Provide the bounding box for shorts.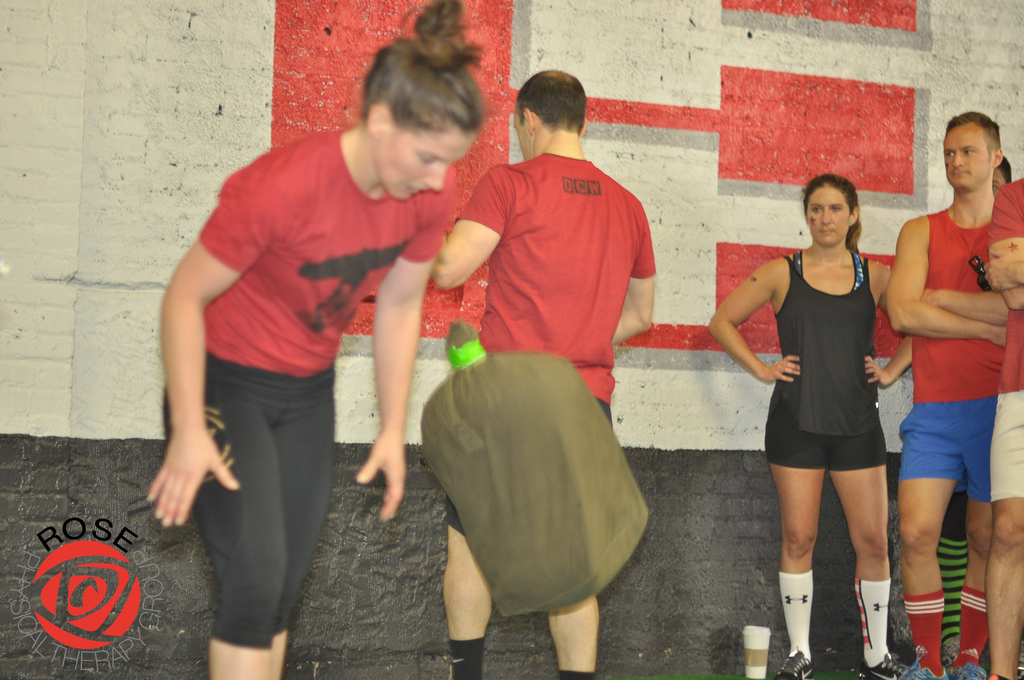
[157,355,337,649].
